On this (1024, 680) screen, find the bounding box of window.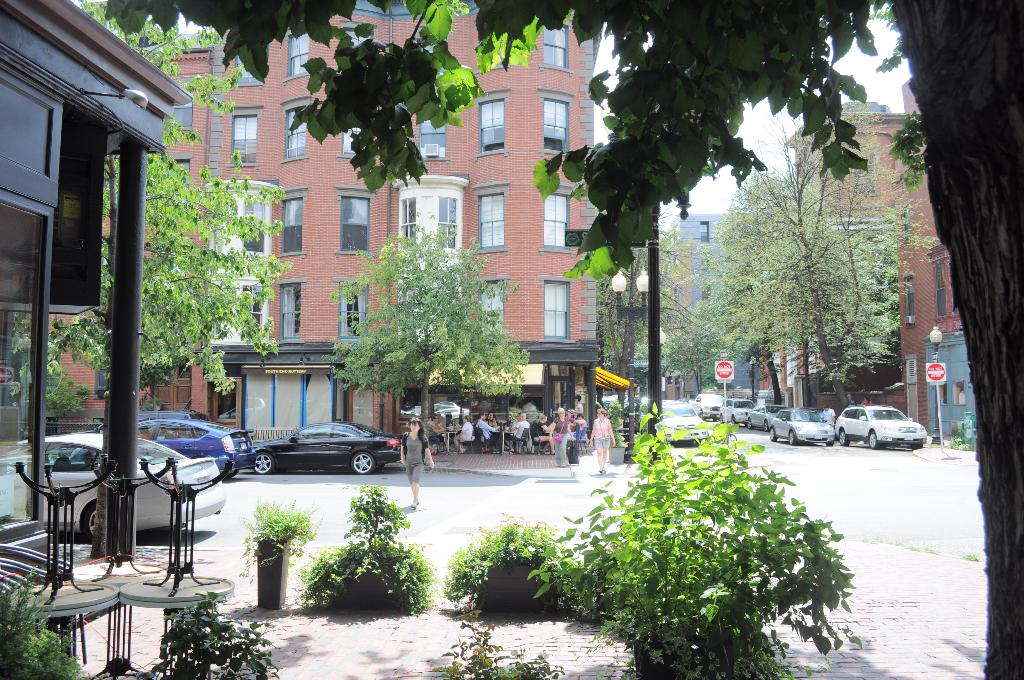
Bounding box: detection(282, 31, 308, 84).
